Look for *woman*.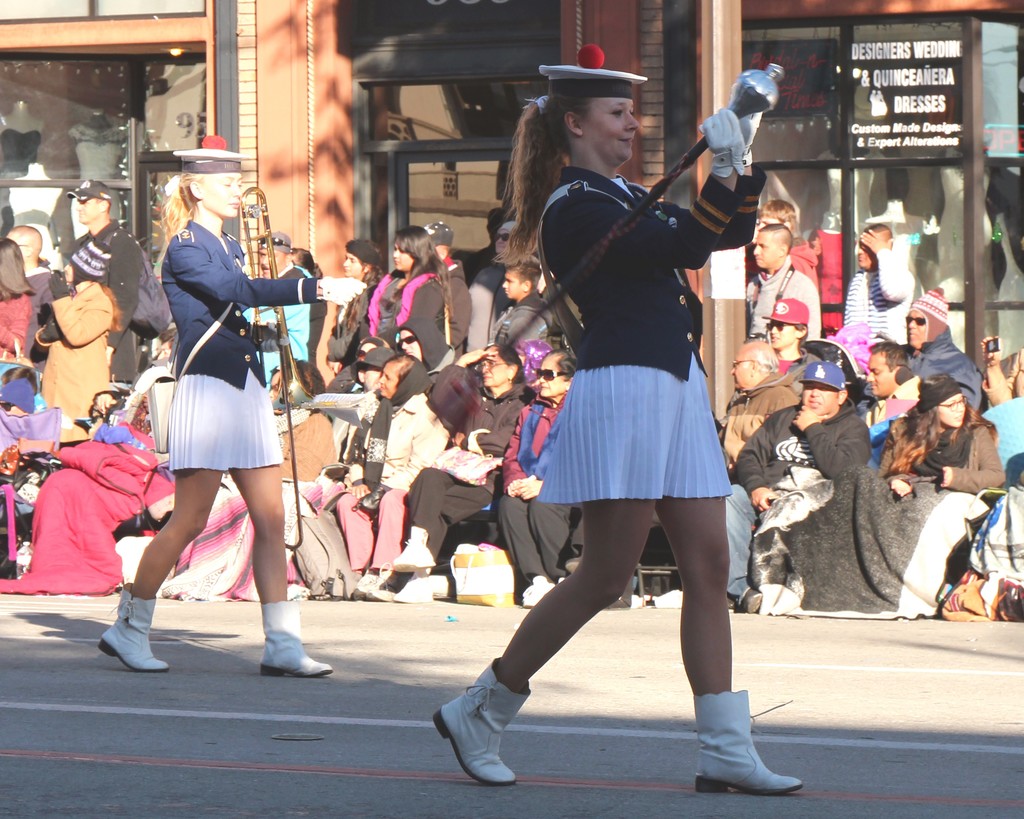
Found: Rect(429, 65, 806, 788).
